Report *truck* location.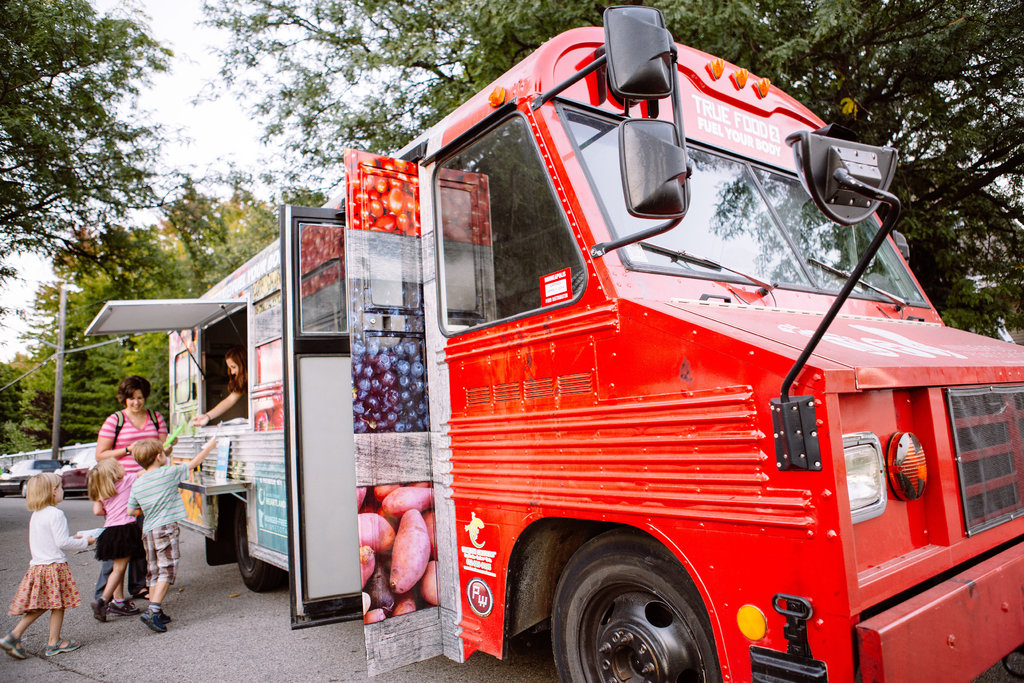
Report: x1=200 y1=25 x2=993 y2=682.
